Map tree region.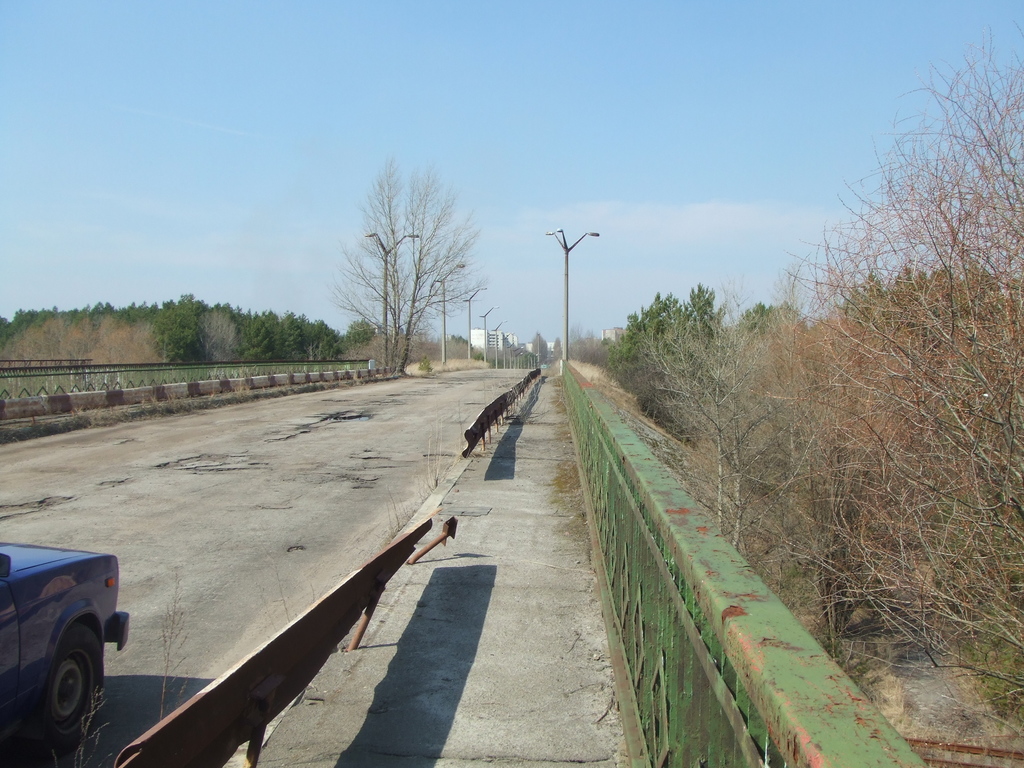
Mapped to 314,146,483,381.
